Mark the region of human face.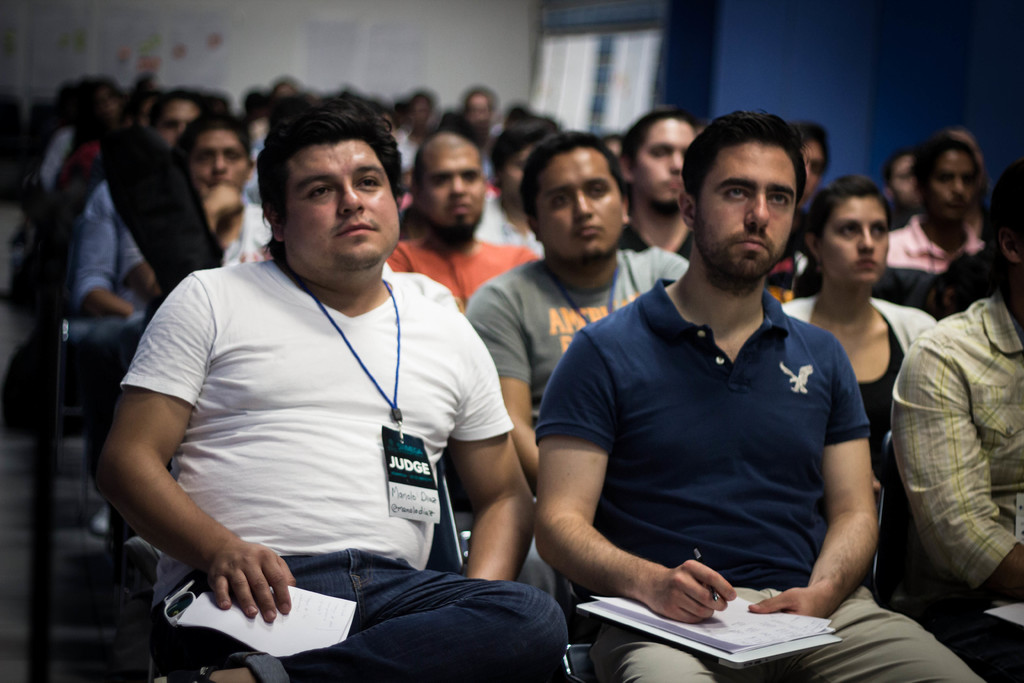
Region: left=425, top=145, right=486, bottom=236.
